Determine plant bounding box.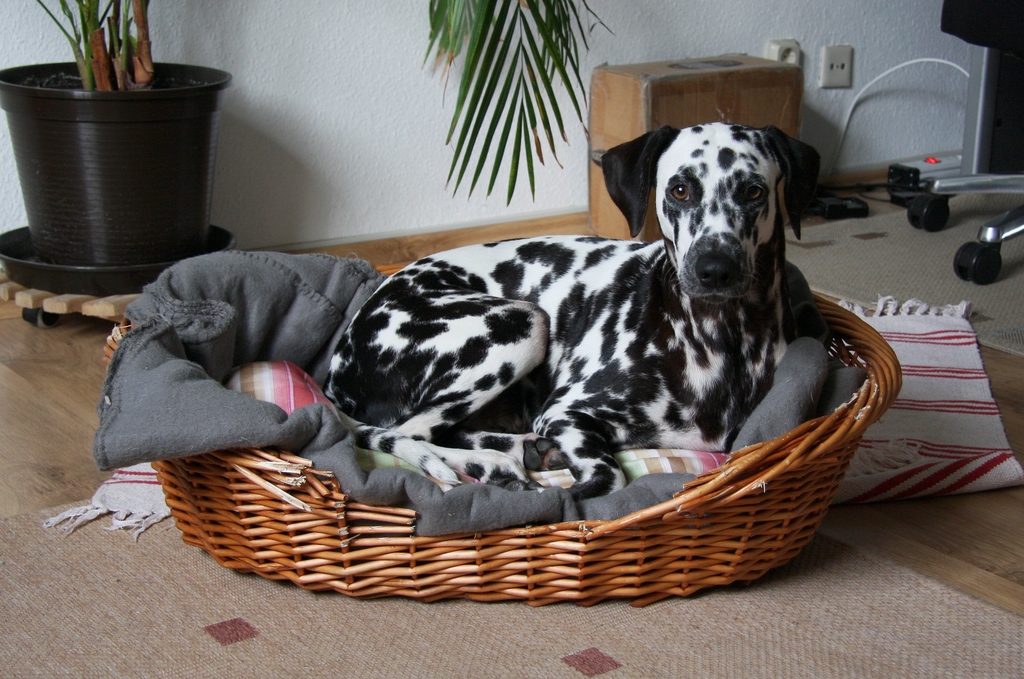
Determined: [x1=32, y1=0, x2=616, y2=208].
